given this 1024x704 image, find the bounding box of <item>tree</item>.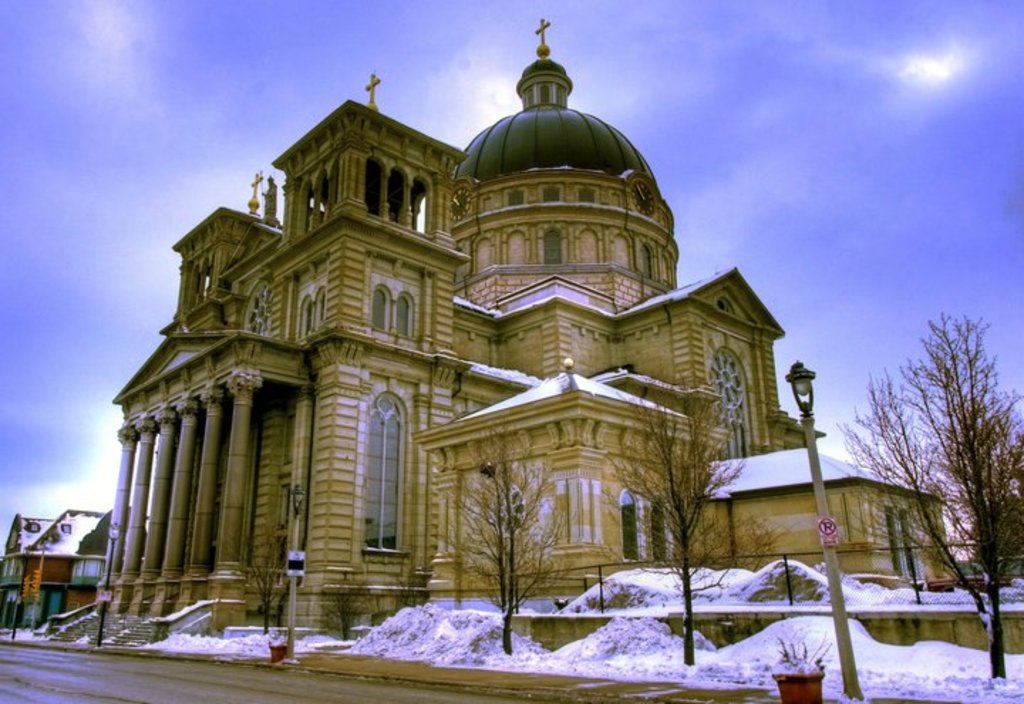
x1=233 y1=533 x2=292 y2=636.
